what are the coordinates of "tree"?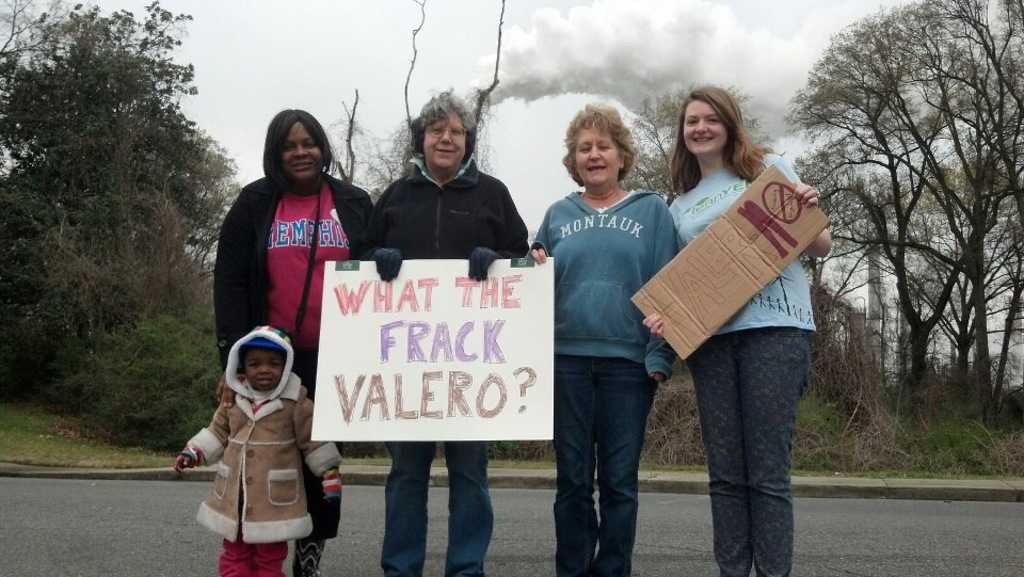
select_region(619, 79, 770, 210).
